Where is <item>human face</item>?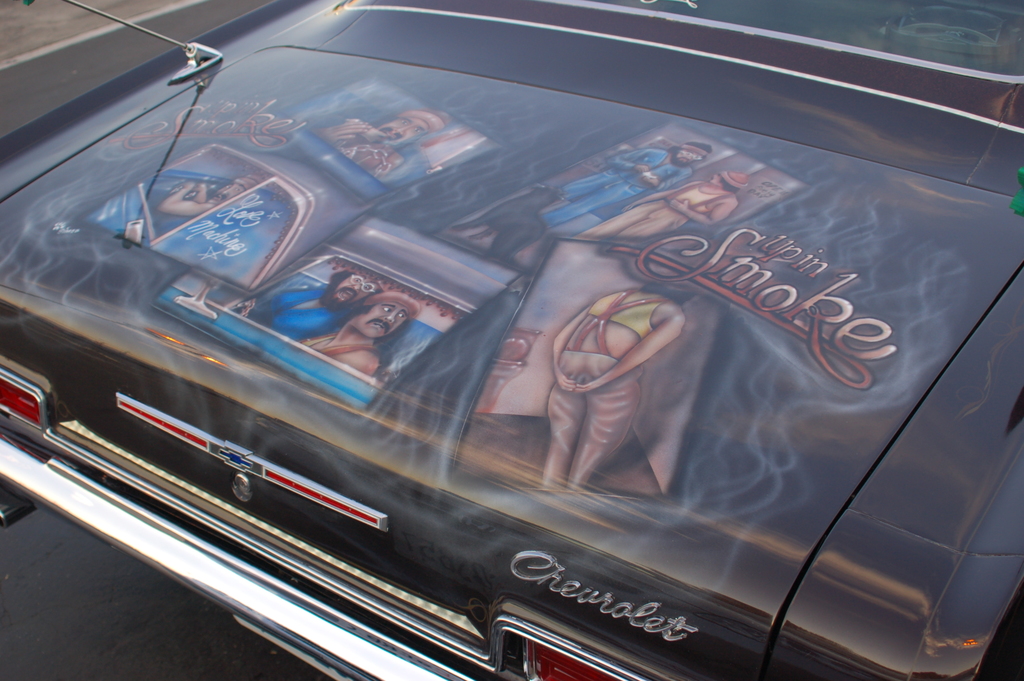
{"left": 709, "top": 173, "right": 723, "bottom": 183}.
